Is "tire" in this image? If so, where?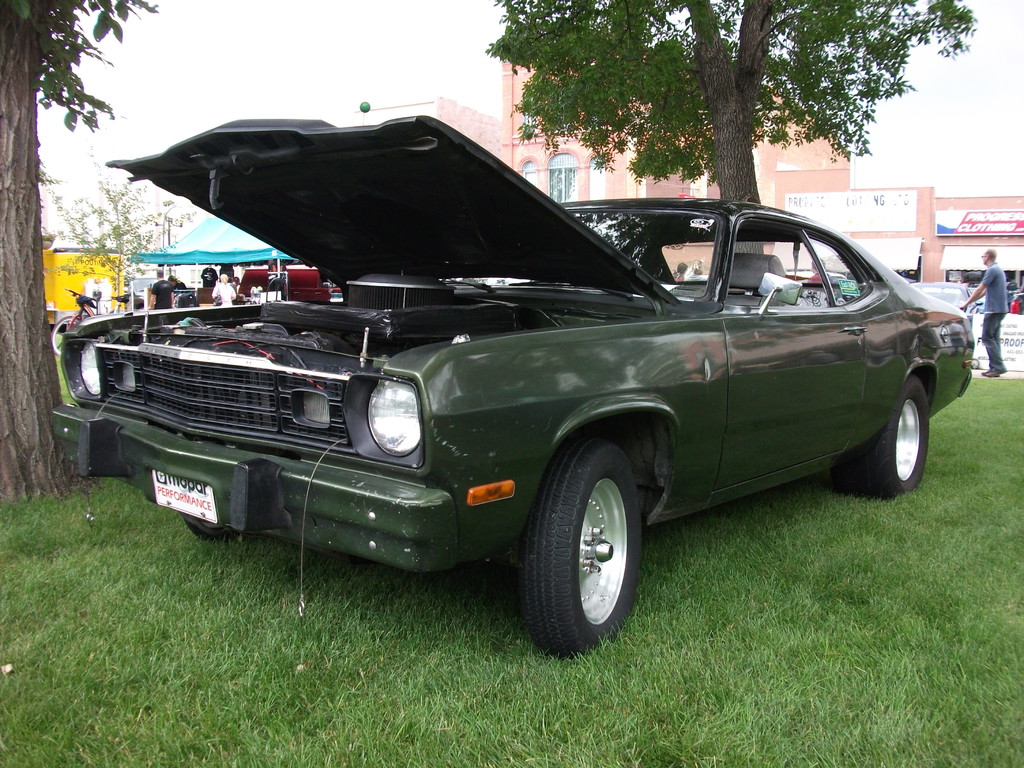
Yes, at (left=184, top=520, right=239, bottom=538).
